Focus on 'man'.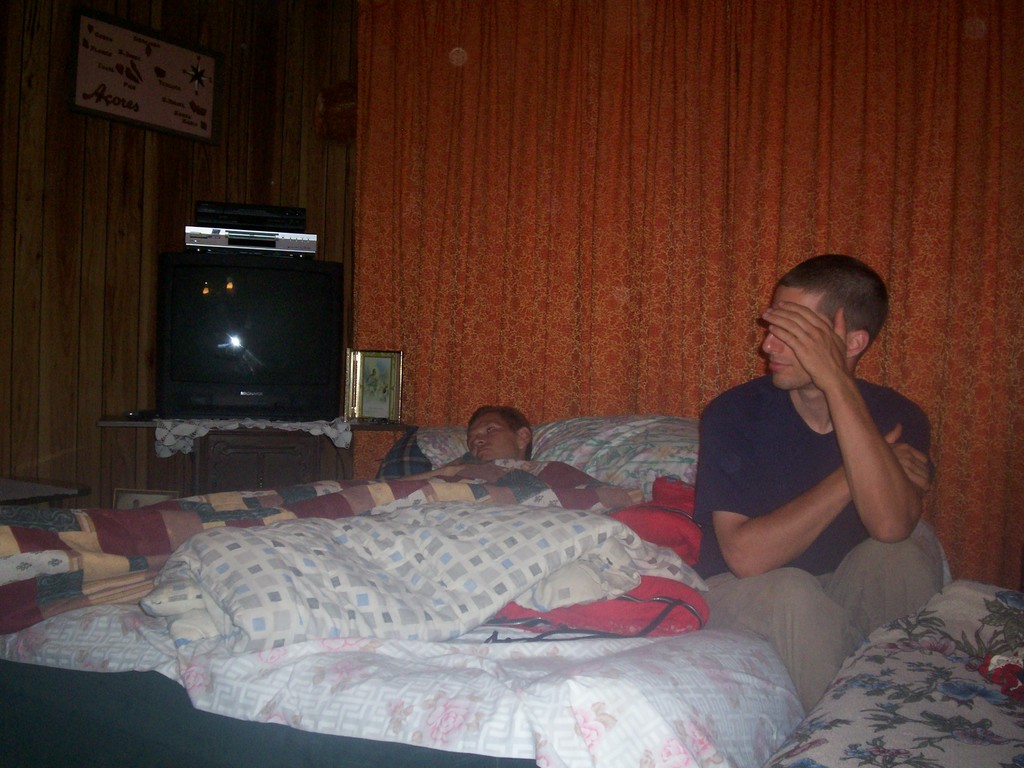
Focused at (left=682, top=258, right=967, bottom=712).
